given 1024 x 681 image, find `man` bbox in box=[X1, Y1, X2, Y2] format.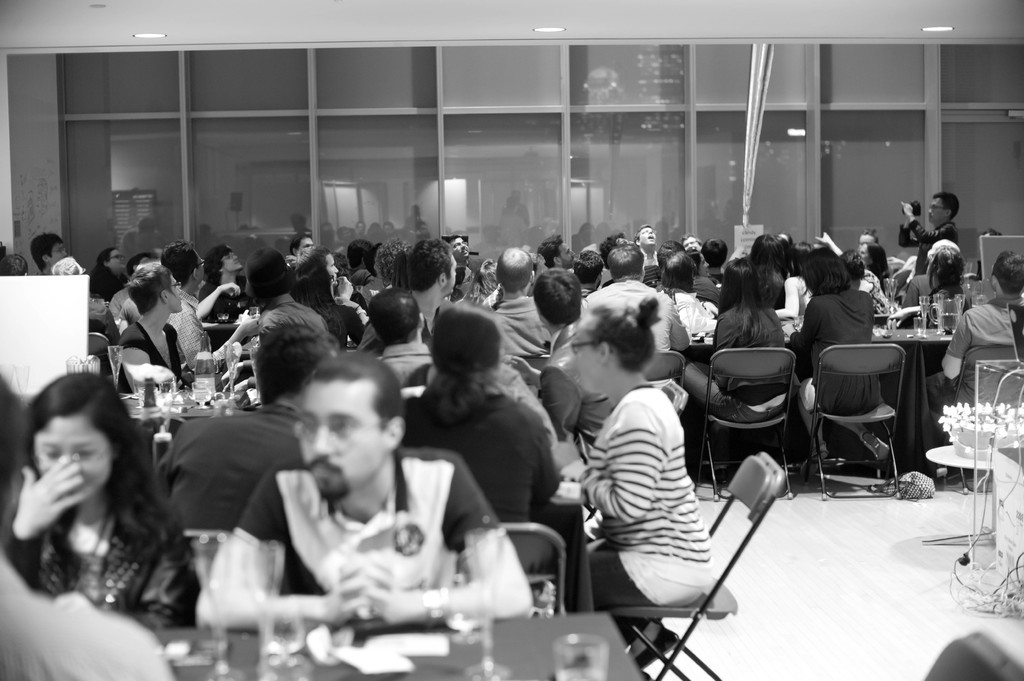
box=[579, 240, 692, 391].
